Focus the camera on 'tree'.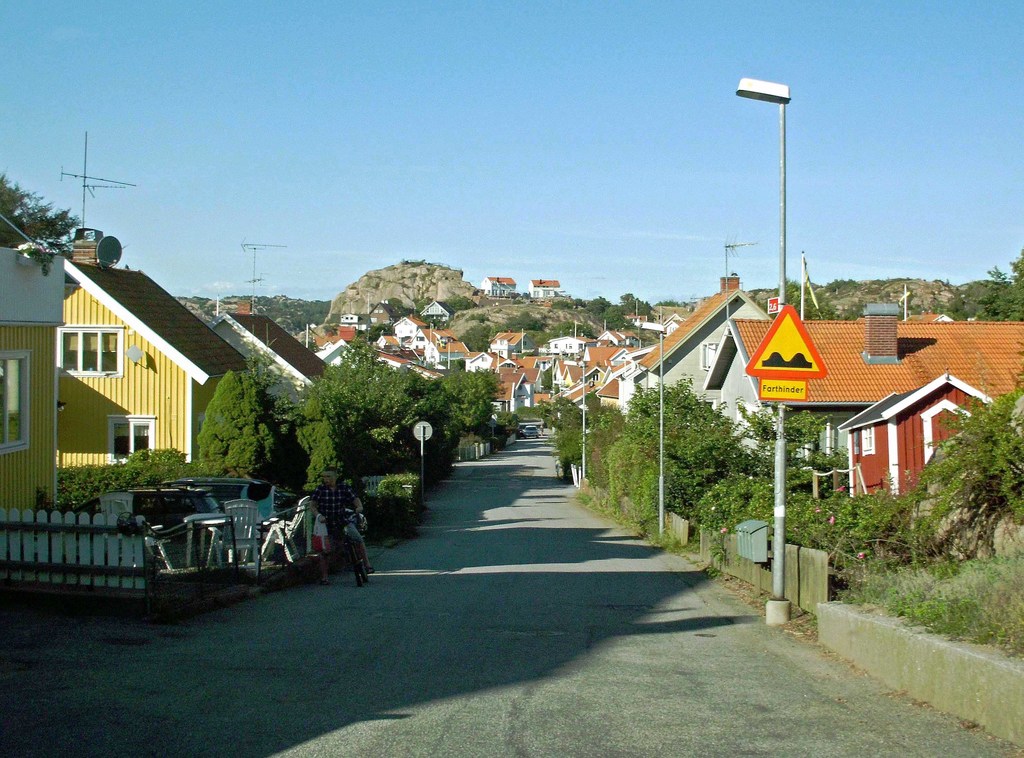
Focus region: (385,297,420,319).
